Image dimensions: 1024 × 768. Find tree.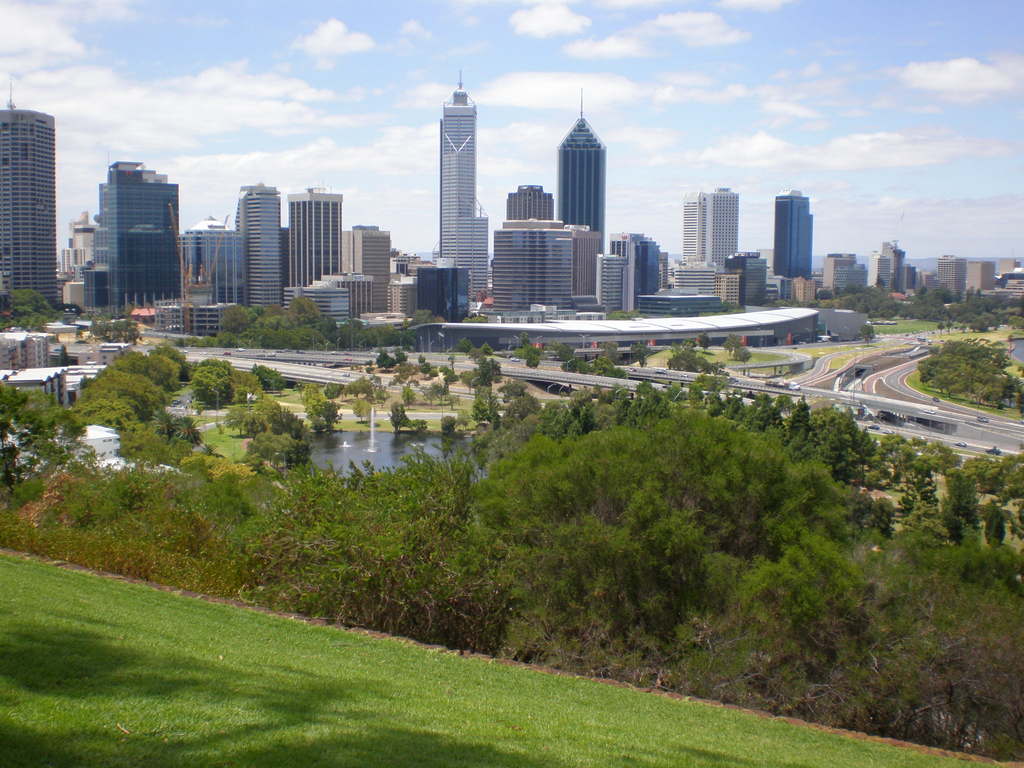
[left=387, top=400, right=412, bottom=438].
